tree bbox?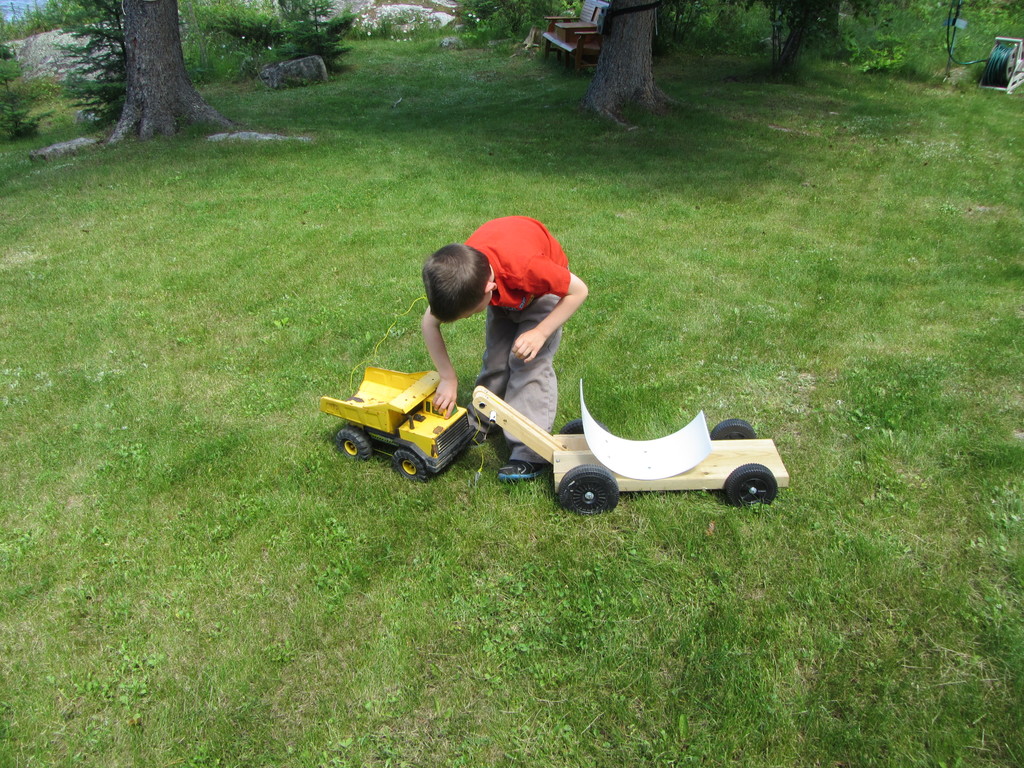
[39,4,258,132]
